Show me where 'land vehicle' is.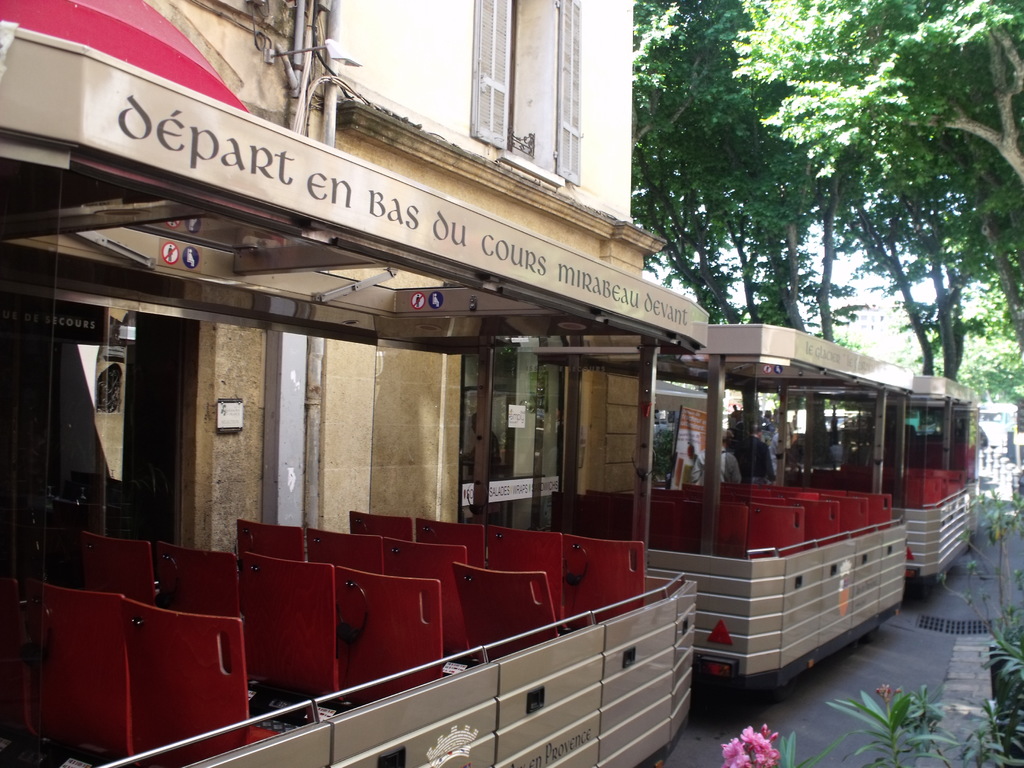
'land vehicle' is at Rect(0, 17, 714, 767).
